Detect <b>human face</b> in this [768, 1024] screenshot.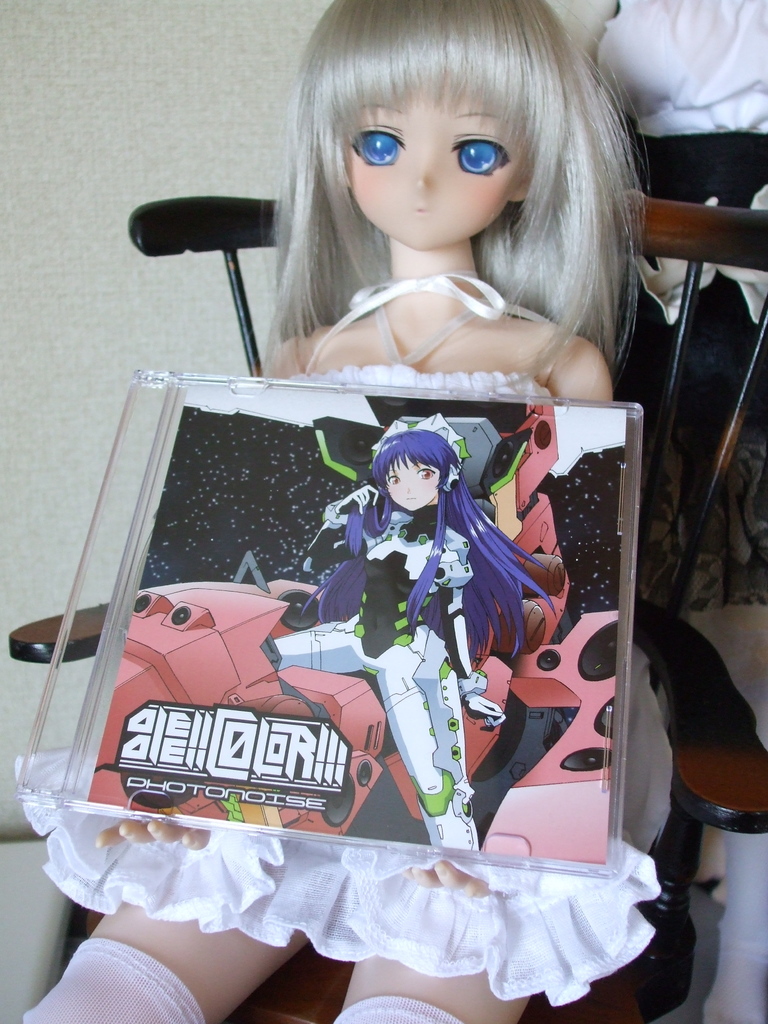
Detection: <bbox>387, 457, 443, 518</bbox>.
